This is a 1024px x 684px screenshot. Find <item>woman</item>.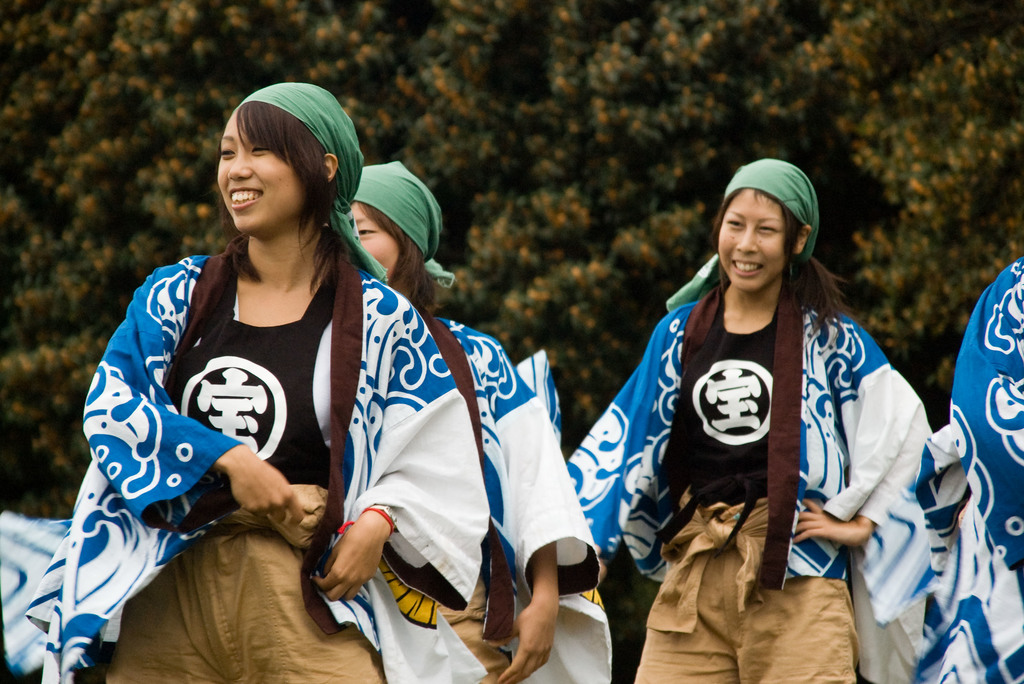
Bounding box: select_region(551, 175, 1003, 682).
